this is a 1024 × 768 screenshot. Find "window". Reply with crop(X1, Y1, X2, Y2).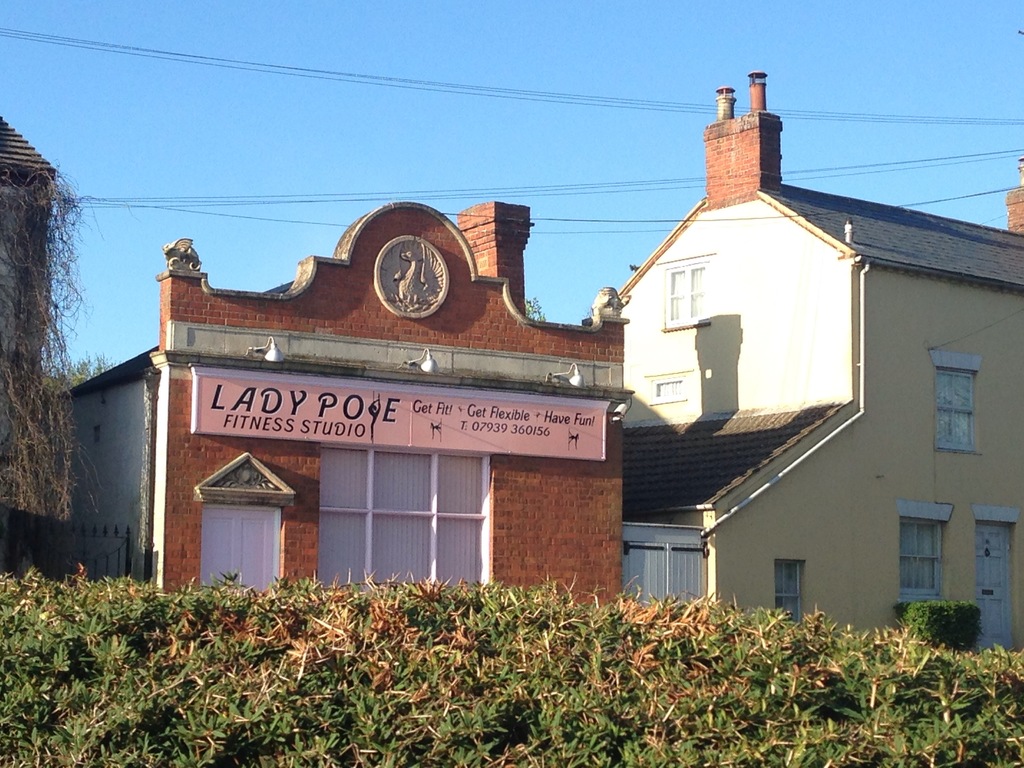
crop(773, 561, 804, 623).
